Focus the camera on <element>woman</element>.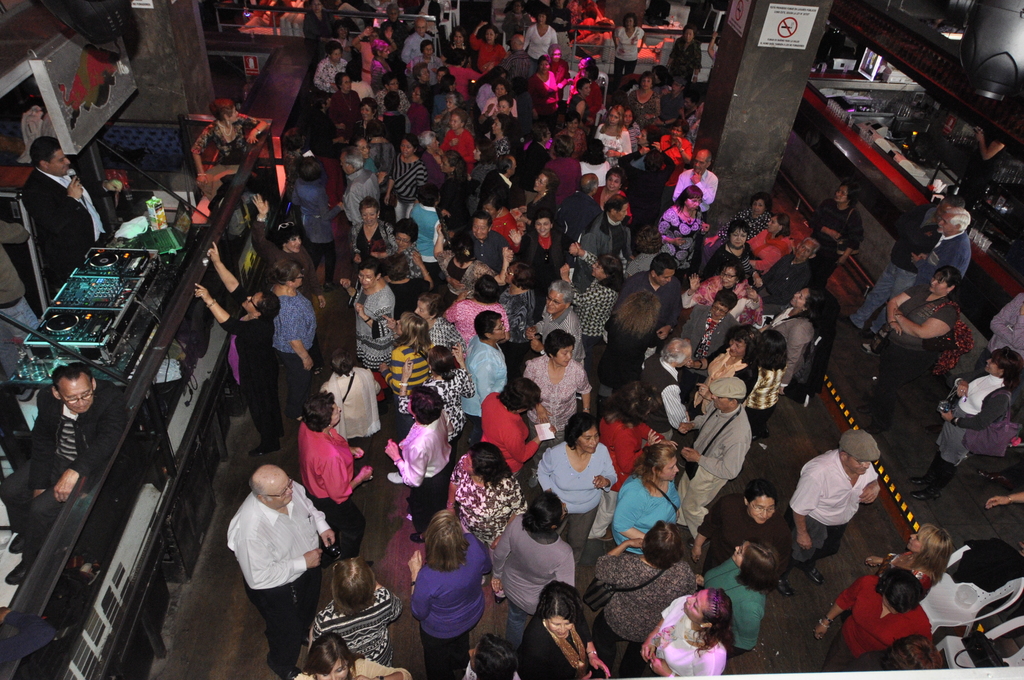
Focus region: 860/523/955/599.
